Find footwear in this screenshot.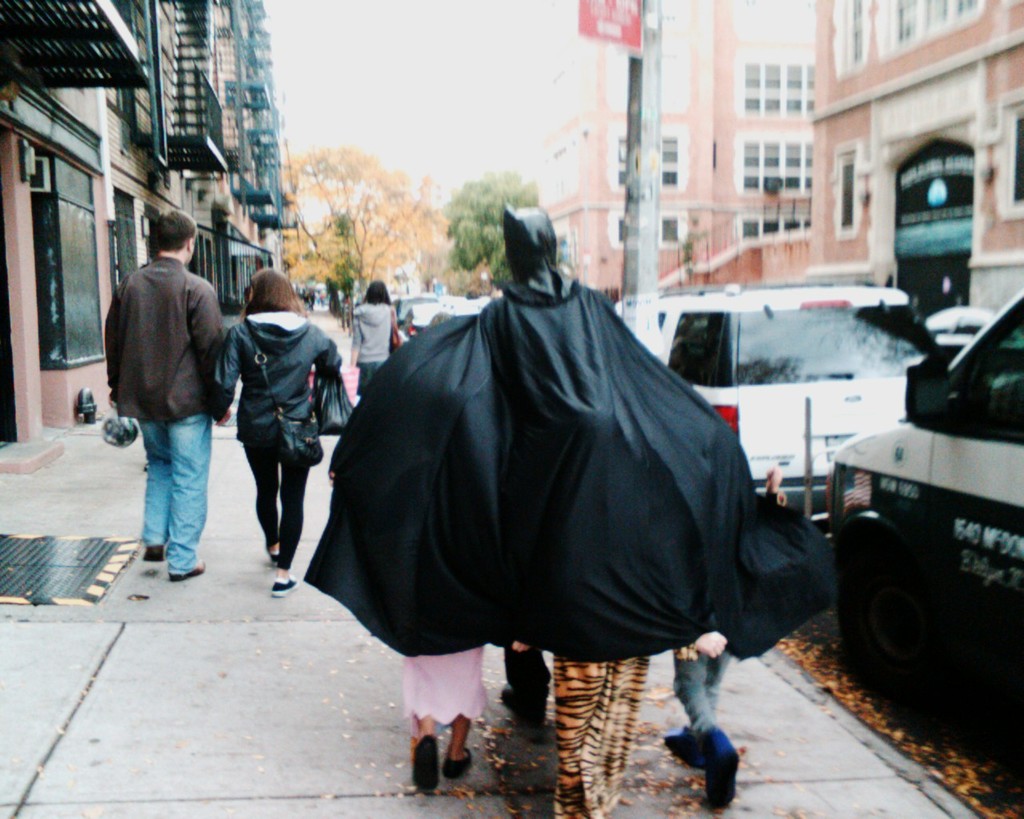
The bounding box for footwear is {"left": 705, "top": 731, "right": 745, "bottom": 812}.
